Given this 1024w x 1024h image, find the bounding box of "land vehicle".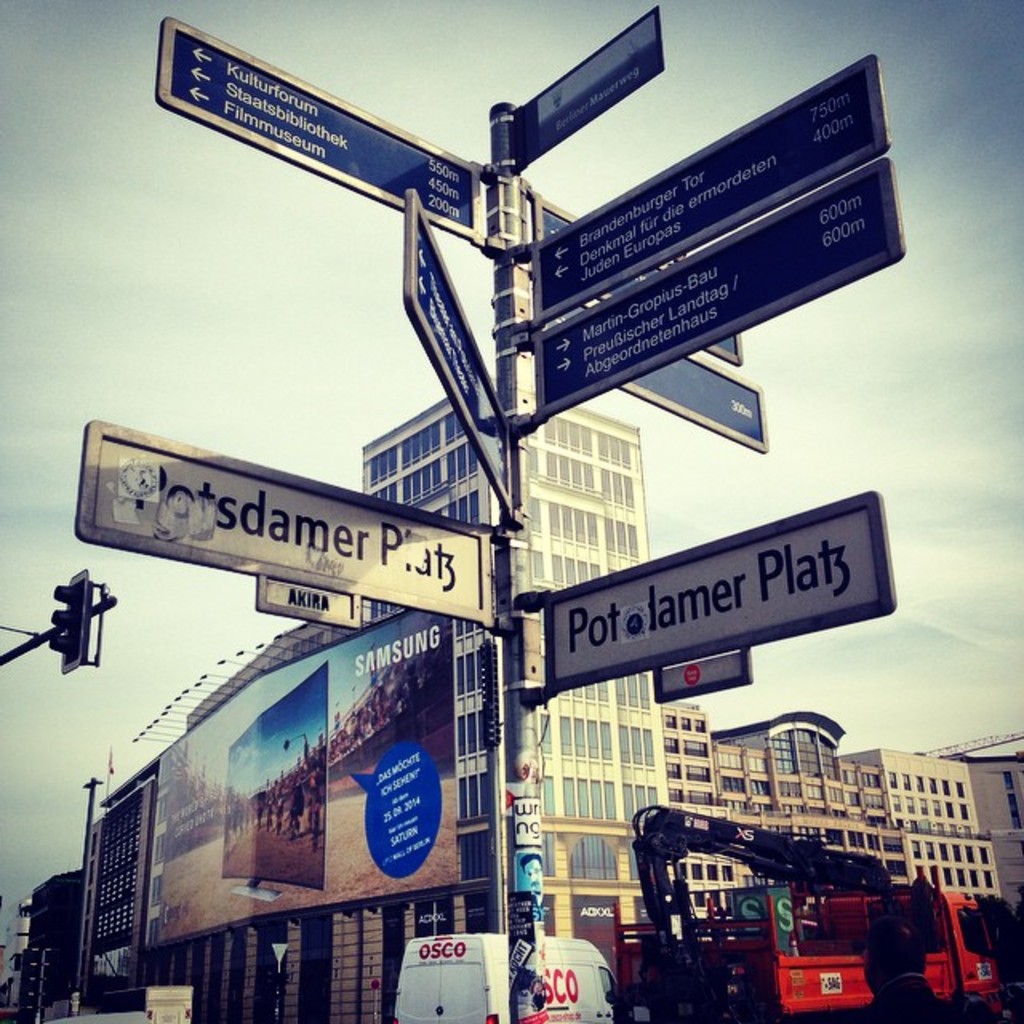
left=101, top=982, right=197, bottom=1022.
